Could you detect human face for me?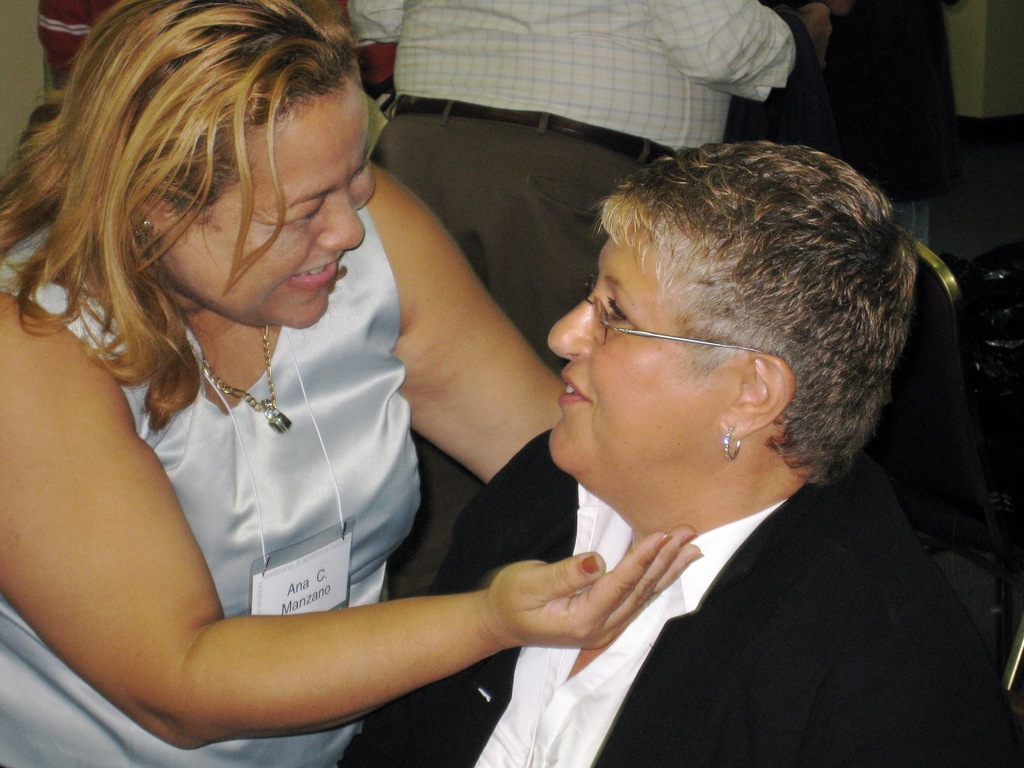
Detection result: [159, 77, 376, 325].
